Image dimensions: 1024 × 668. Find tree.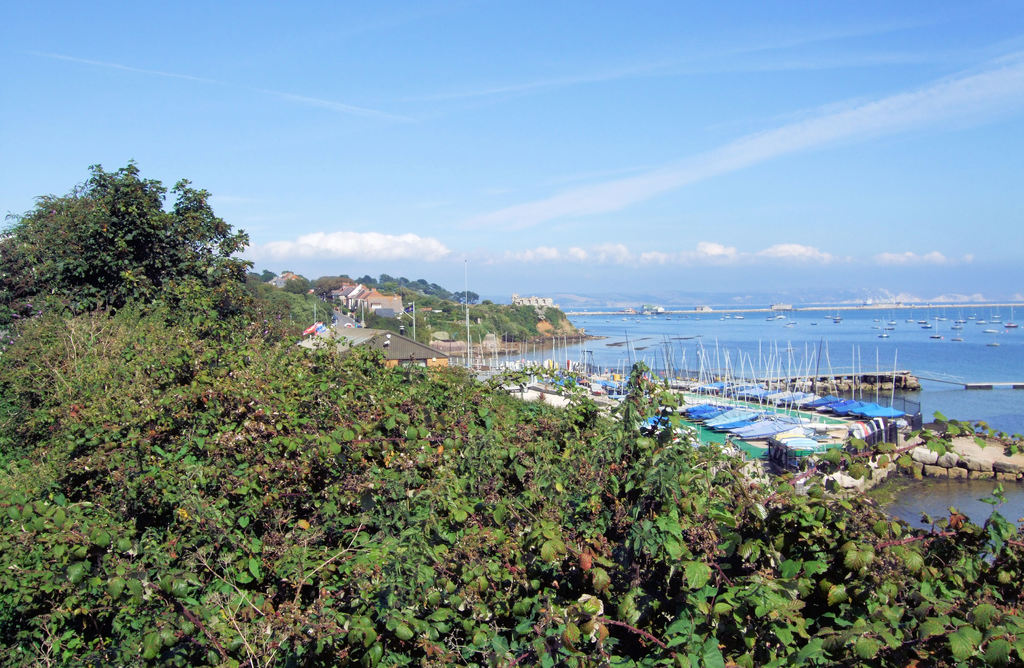
pyautogui.locateOnScreen(0, 155, 255, 318).
